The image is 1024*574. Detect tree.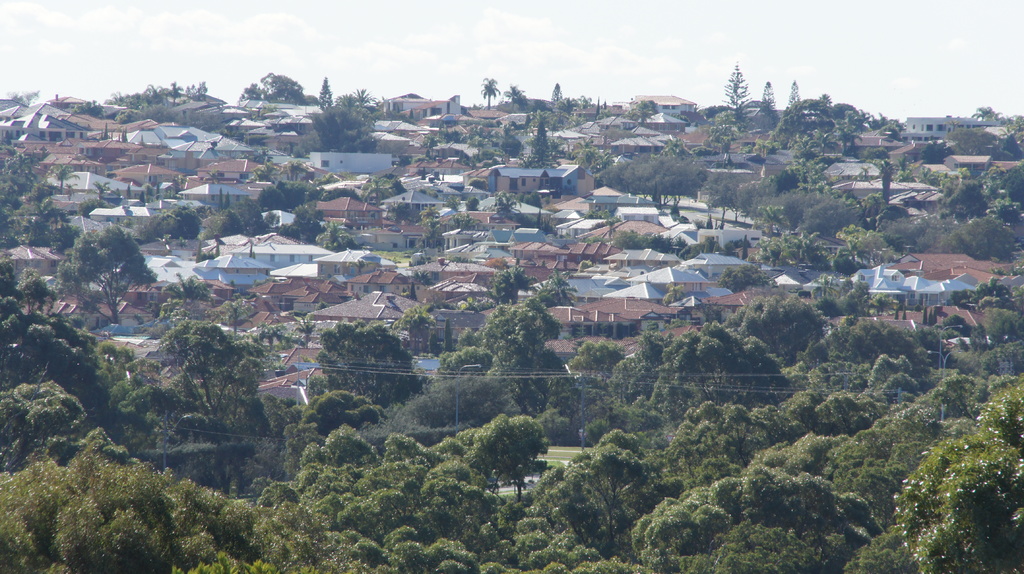
Detection: [419, 204, 445, 251].
